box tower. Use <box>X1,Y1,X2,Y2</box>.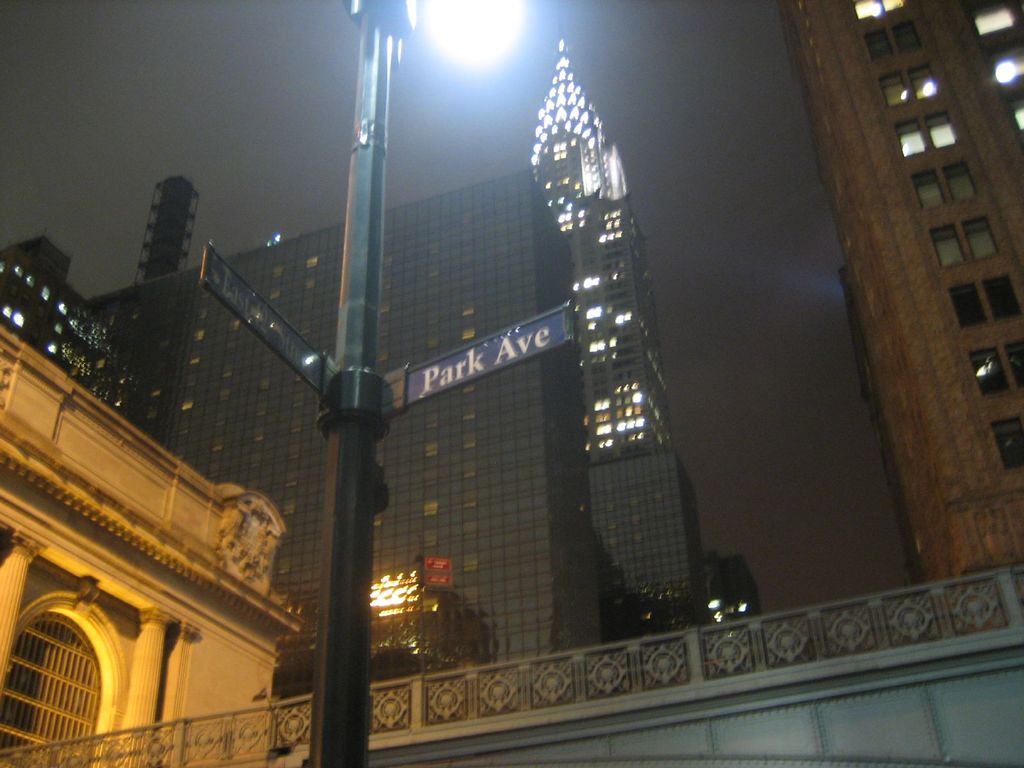
<box>778,0,1023,634</box>.
